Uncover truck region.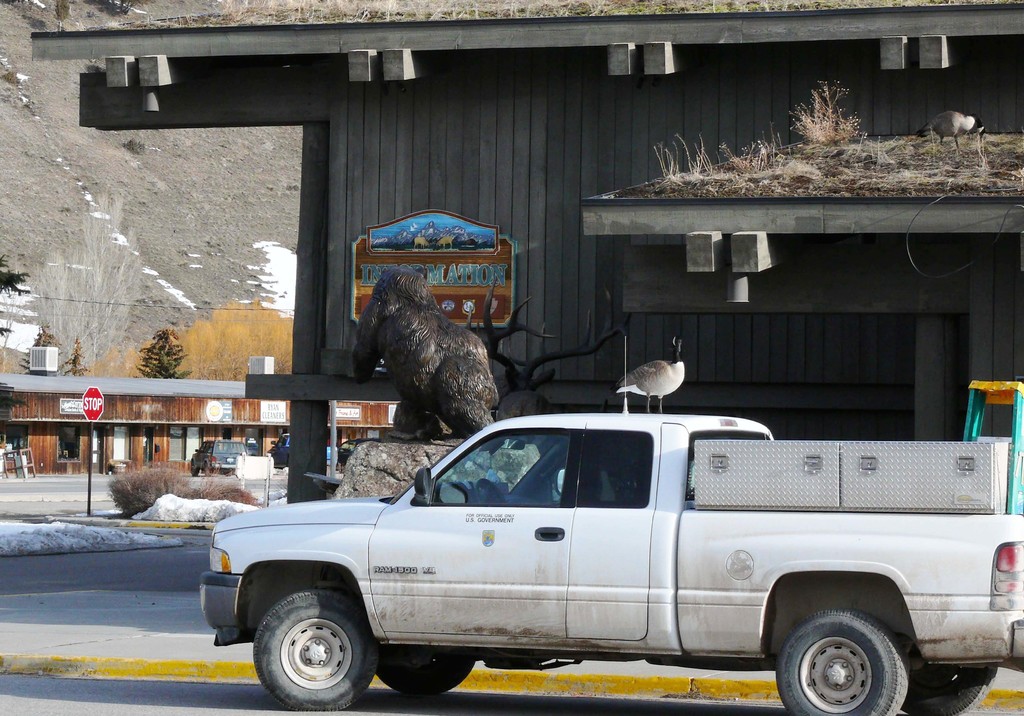
Uncovered: 182/419/1008/715.
